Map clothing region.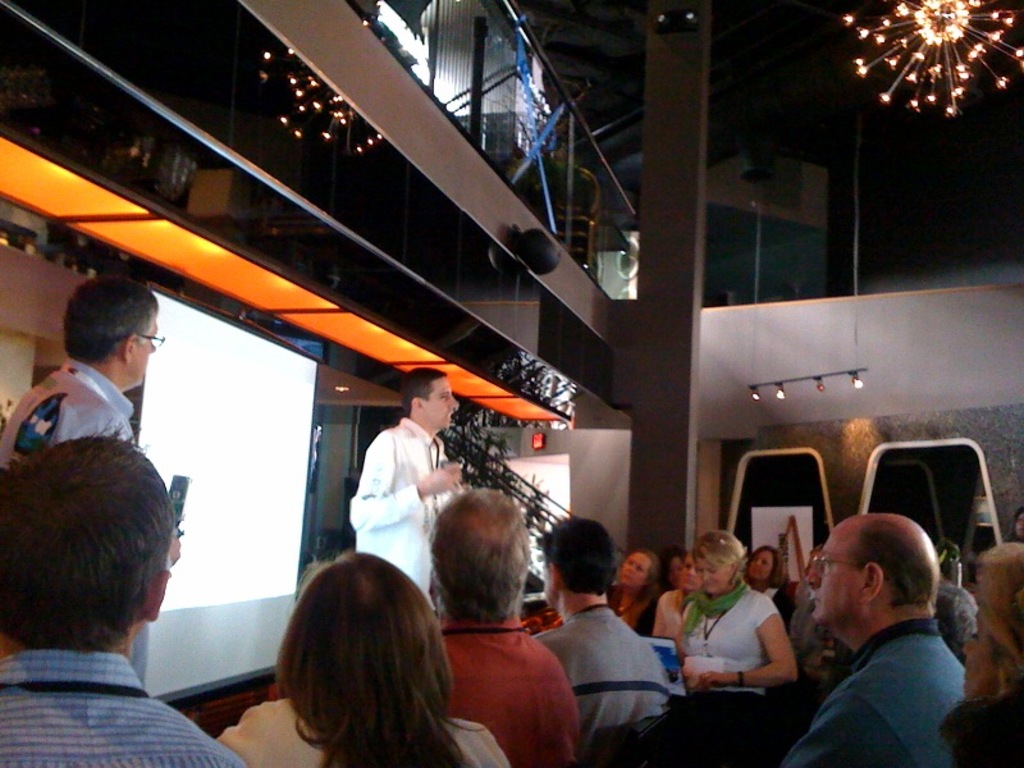
Mapped to Rect(1, 351, 146, 479).
